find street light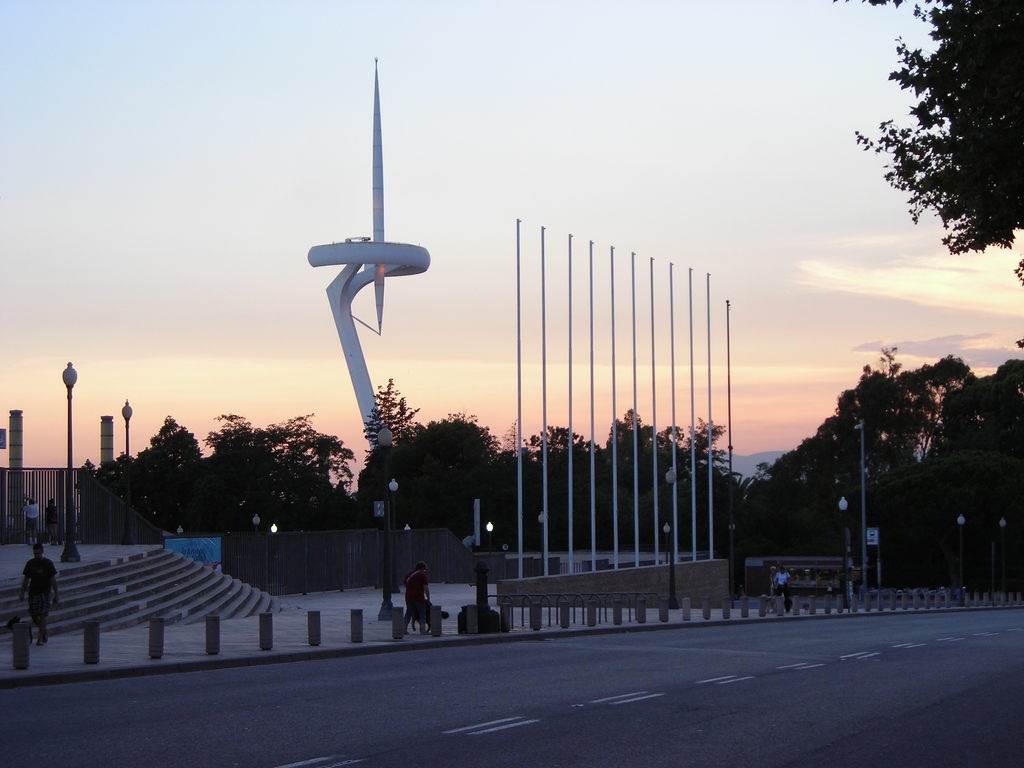
detection(662, 466, 678, 611)
